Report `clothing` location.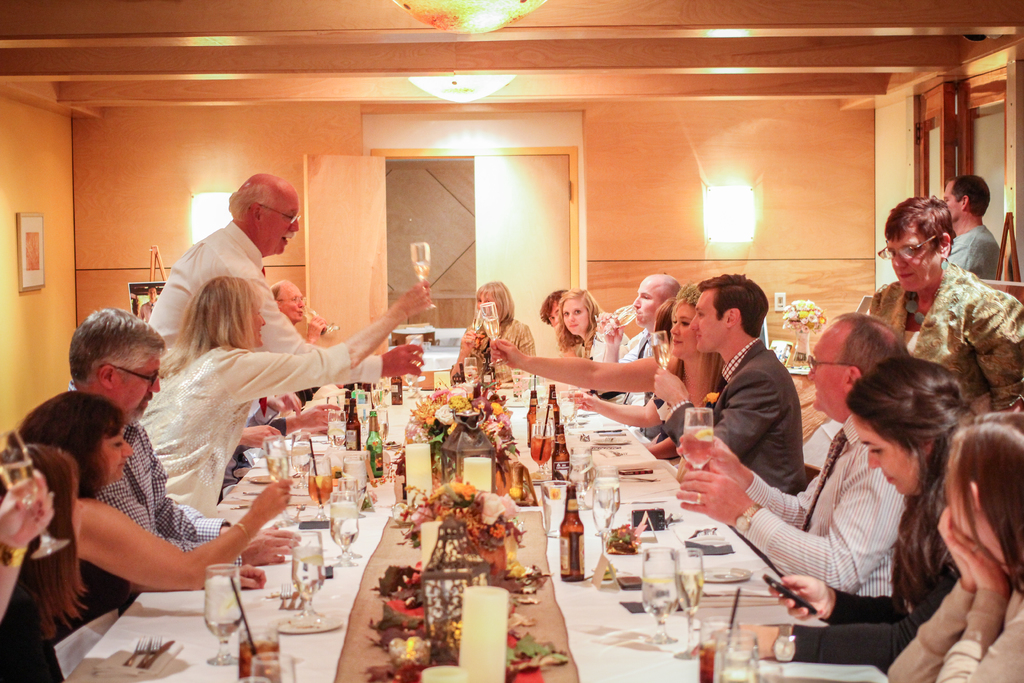
Report: {"x1": 662, "y1": 333, "x2": 812, "y2": 496}.
